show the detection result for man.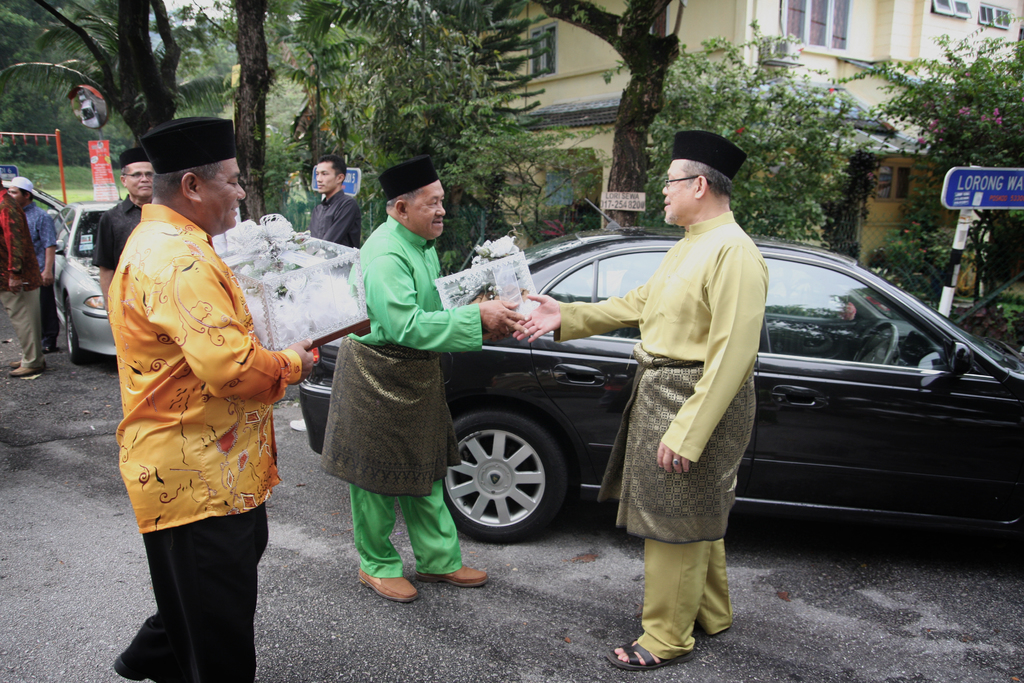
92,147,150,302.
